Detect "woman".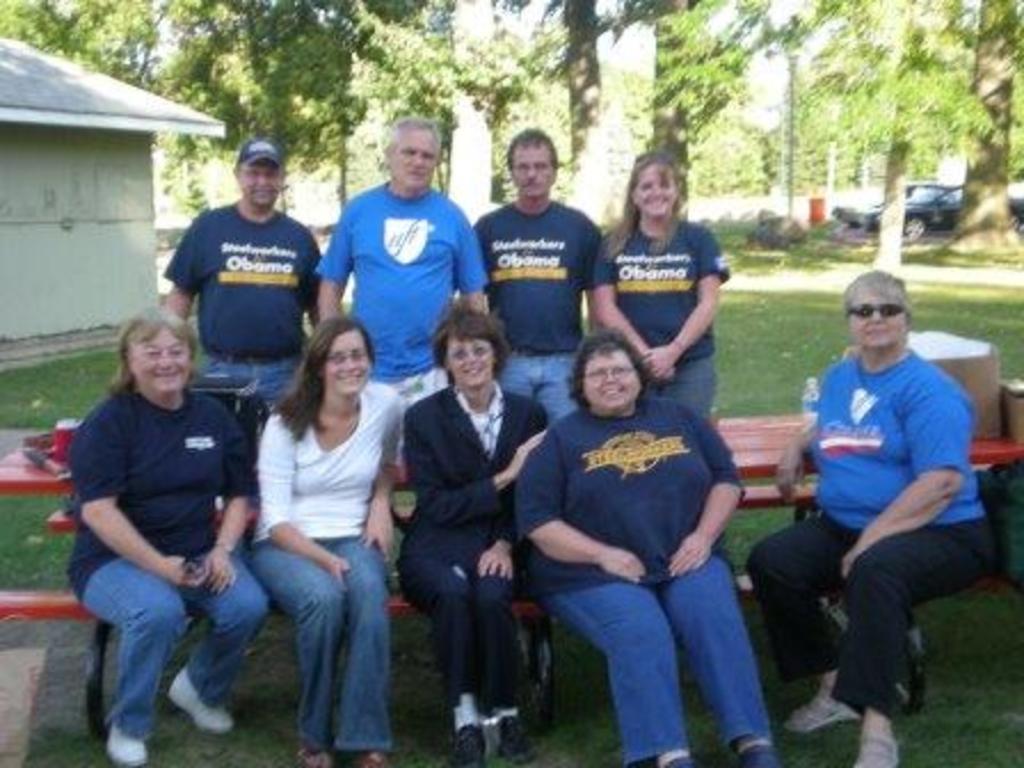
Detected at [left=731, top=270, right=999, bottom=766].
